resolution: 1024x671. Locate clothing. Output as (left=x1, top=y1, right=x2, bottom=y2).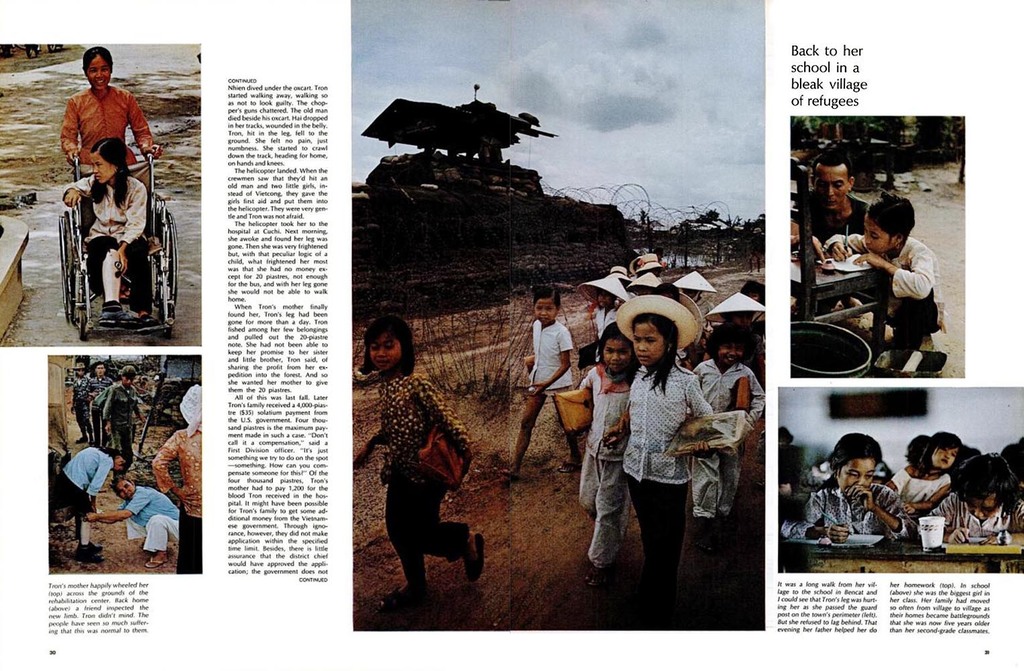
(left=779, top=484, right=921, bottom=546).
